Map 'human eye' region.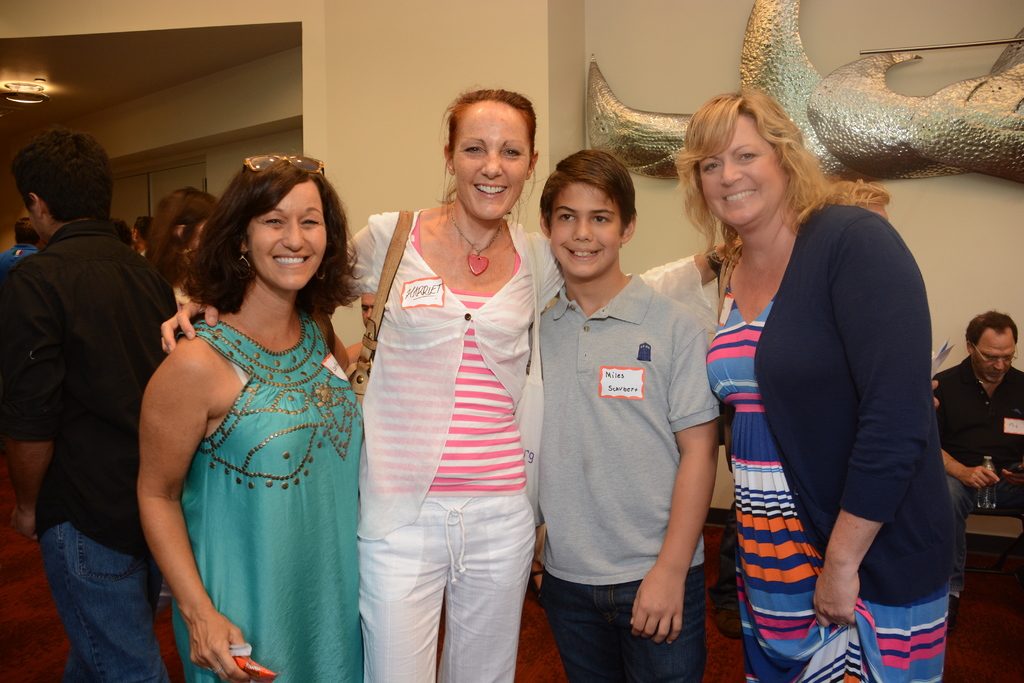
Mapped to 460, 140, 486, 158.
